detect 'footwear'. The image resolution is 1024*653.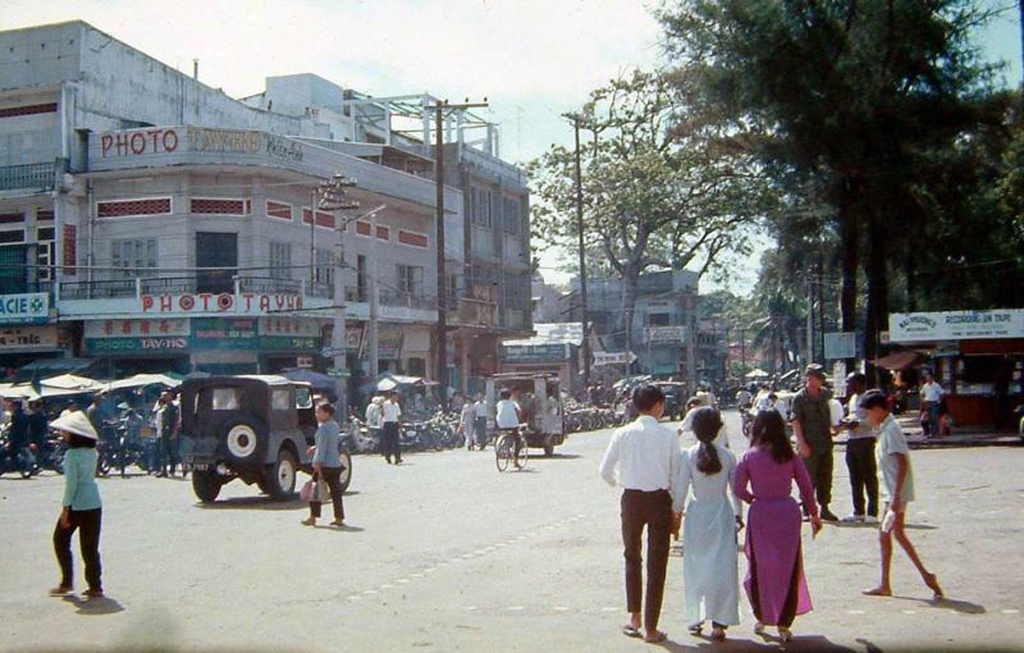
l=782, t=627, r=792, b=644.
